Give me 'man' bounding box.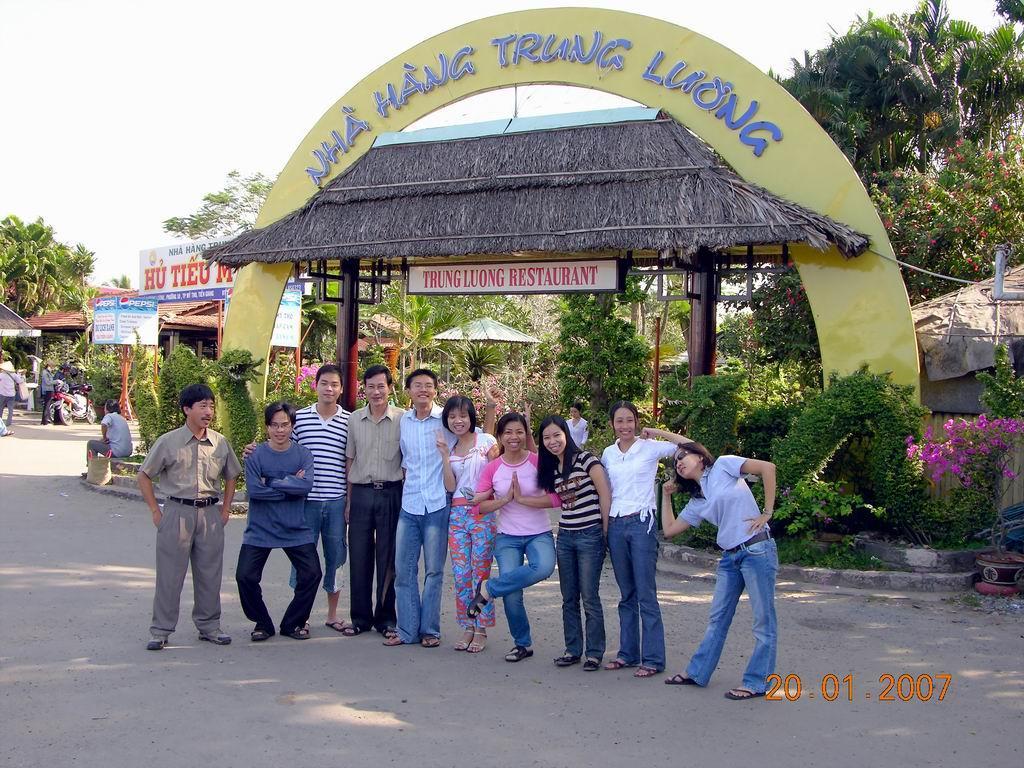
[41,364,60,427].
